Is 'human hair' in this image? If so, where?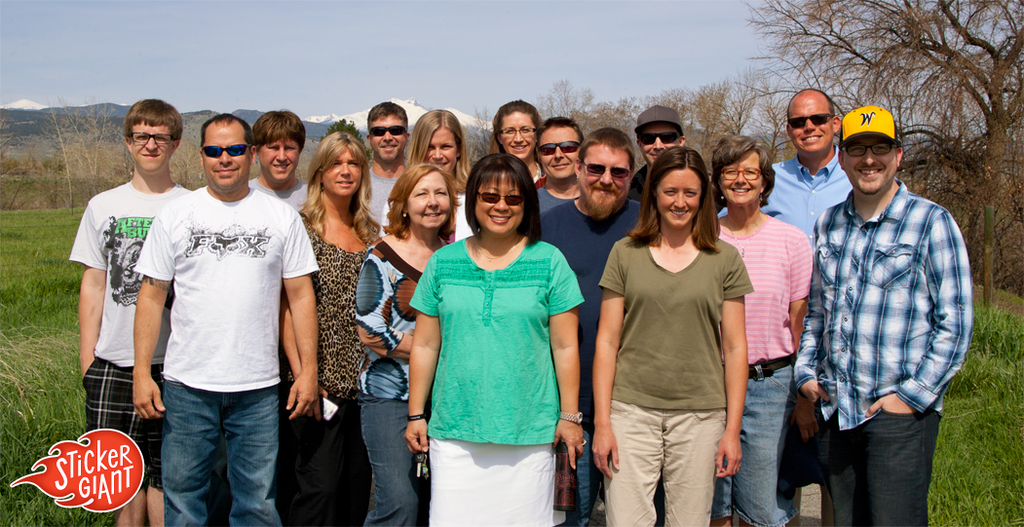
Yes, at box(364, 99, 409, 133).
